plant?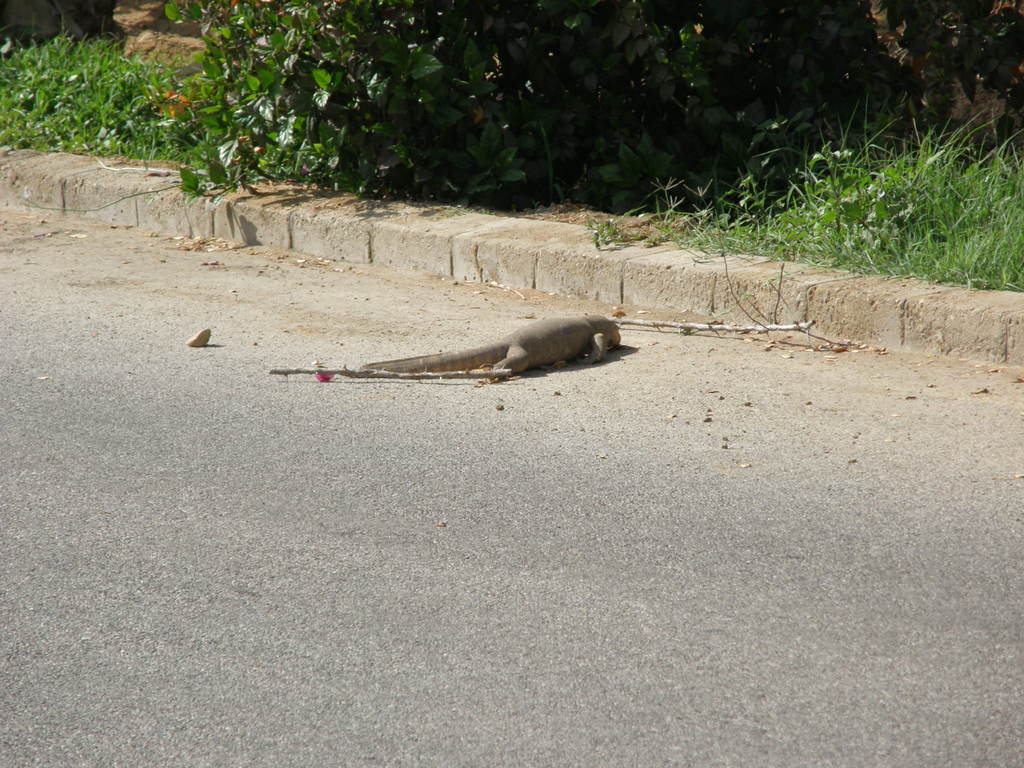
{"x1": 588, "y1": 104, "x2": 1023, "y2": 290}
